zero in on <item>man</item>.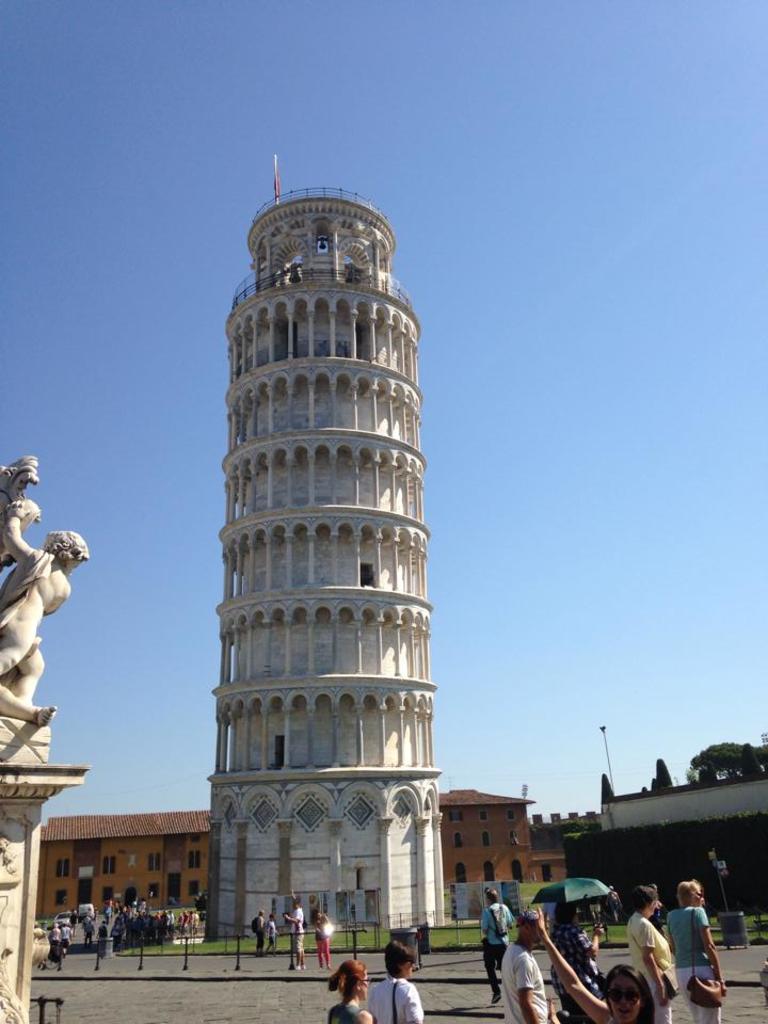
Zeroed in: 69/908/80/931.
